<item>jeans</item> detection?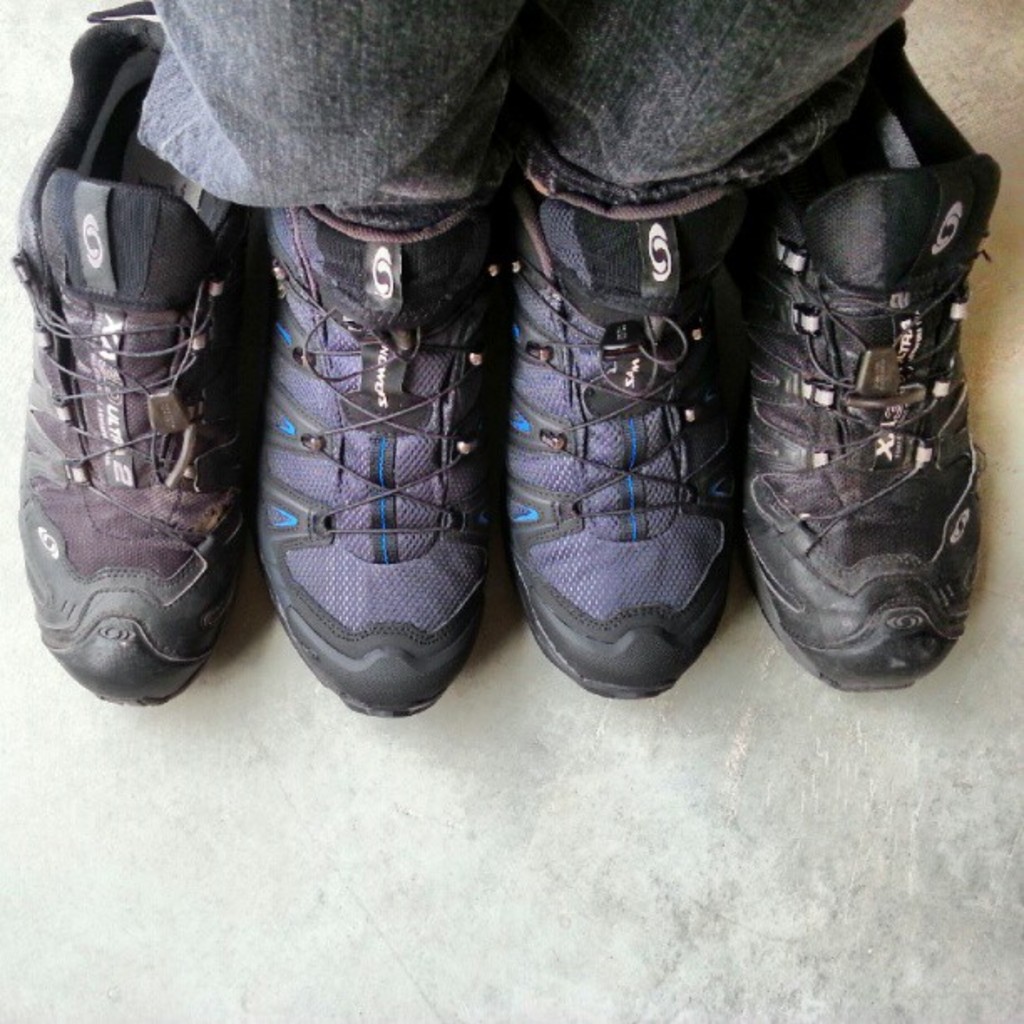
BBox(137, 0, 915, 209)
